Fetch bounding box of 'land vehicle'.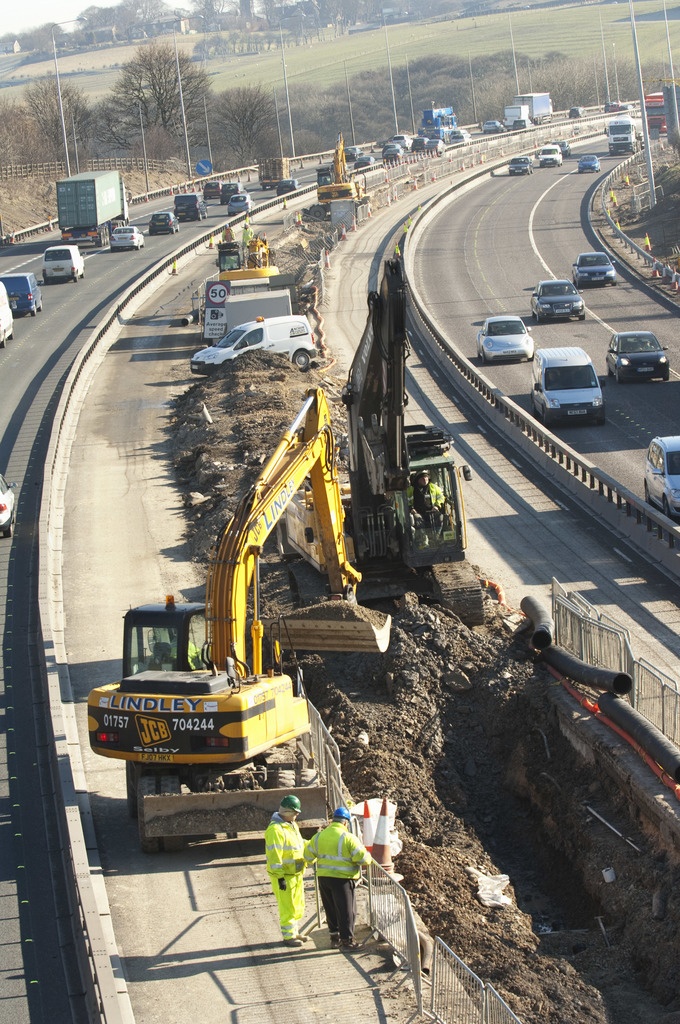
Bbox: x1=1, y1=275, x2=41, y2=319.
